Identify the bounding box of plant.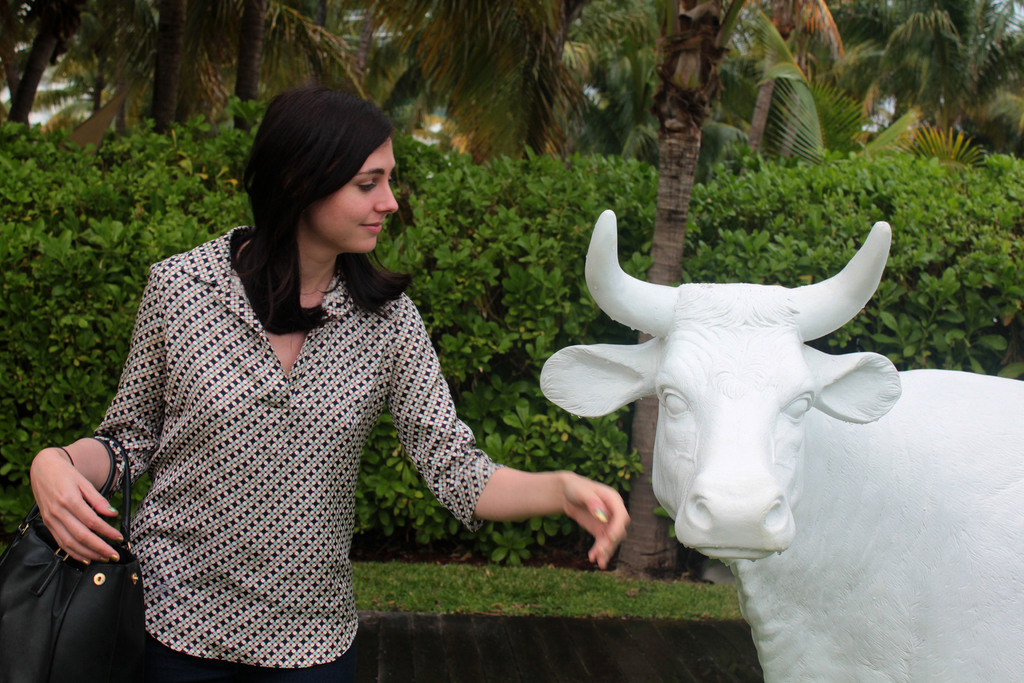
0,89,1023,566.
